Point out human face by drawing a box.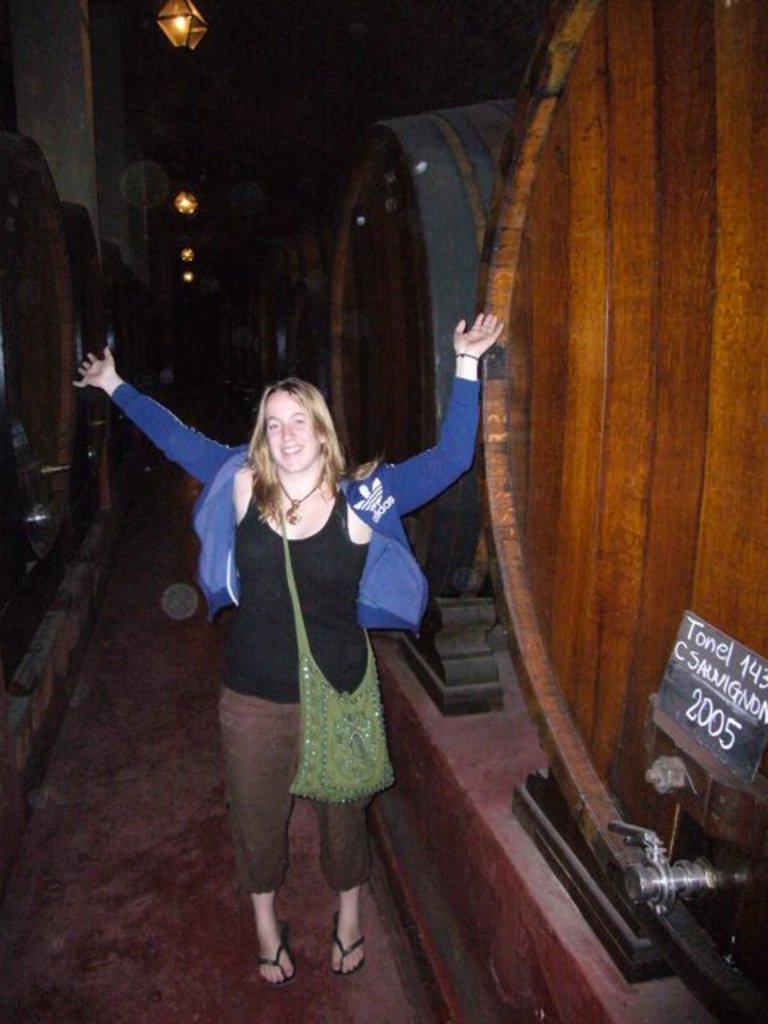
{"x1": 262, "y1": 394, "x2": 318, "y2": 472}.
